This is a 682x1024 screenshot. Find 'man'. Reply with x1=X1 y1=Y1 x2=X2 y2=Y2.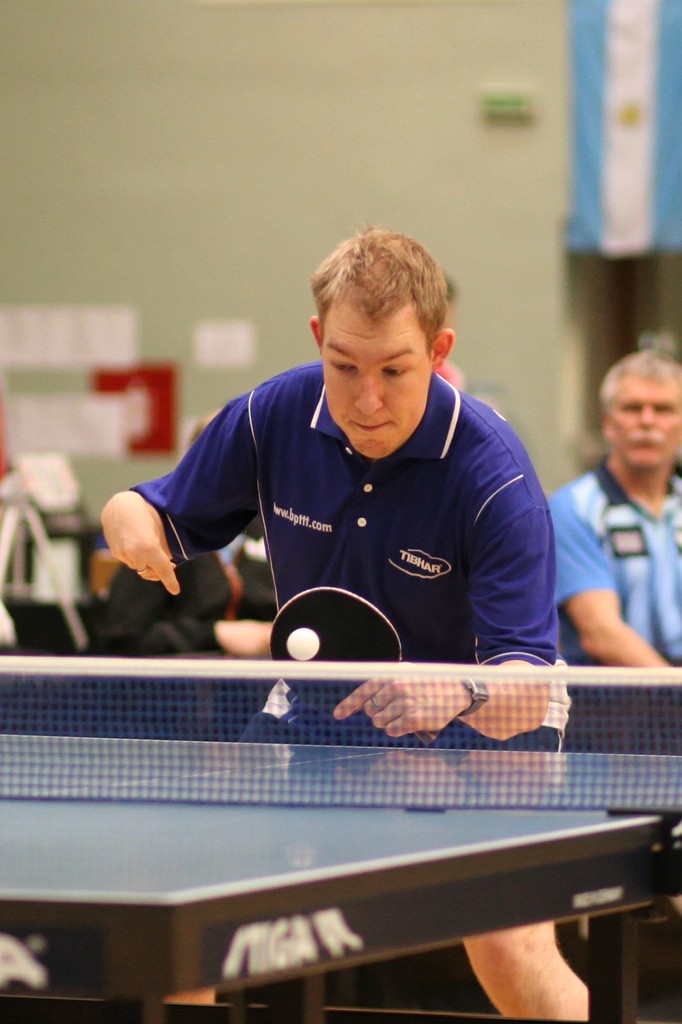
x1=100 y1=218 x2=589 y2=1022.
